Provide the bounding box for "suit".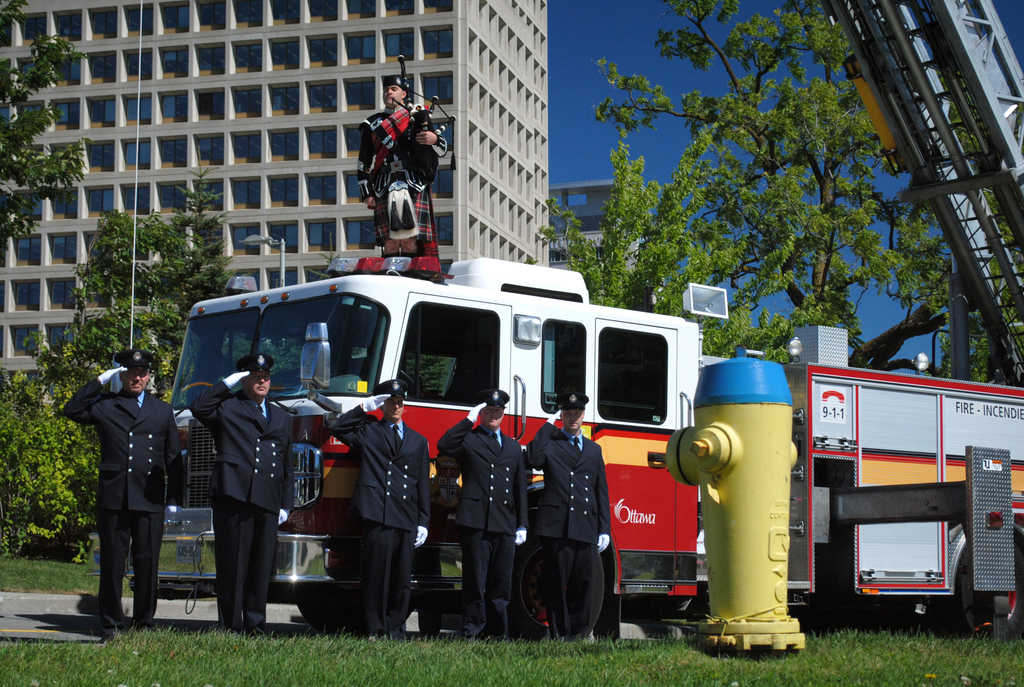
(x1=529, y1=419, x2=610, y2=636).
